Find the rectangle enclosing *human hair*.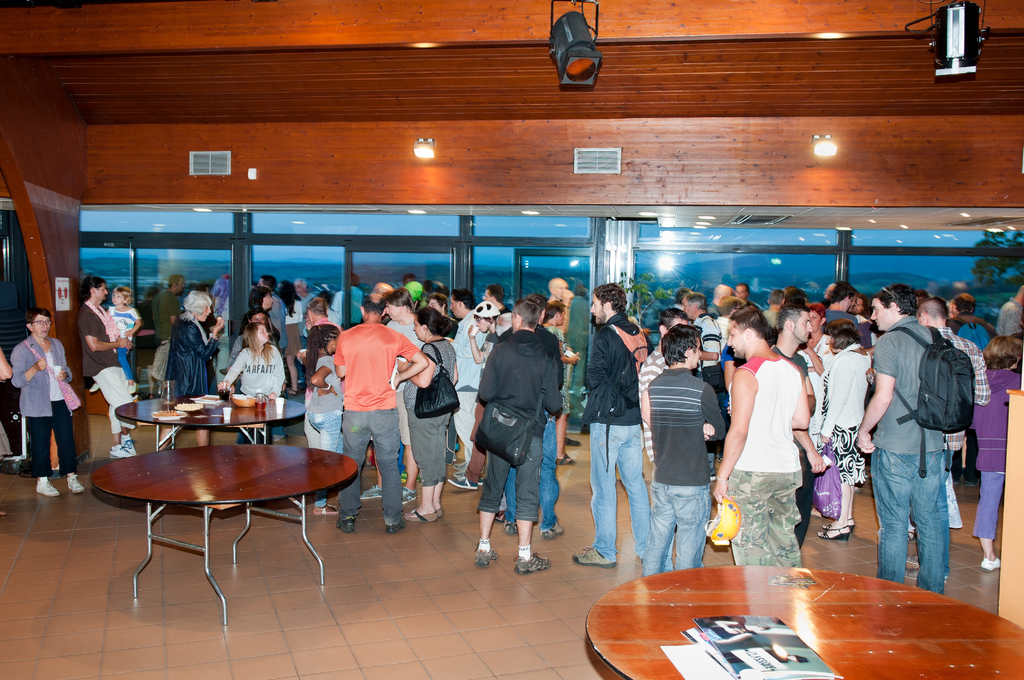
72, 273, 109, 304.
